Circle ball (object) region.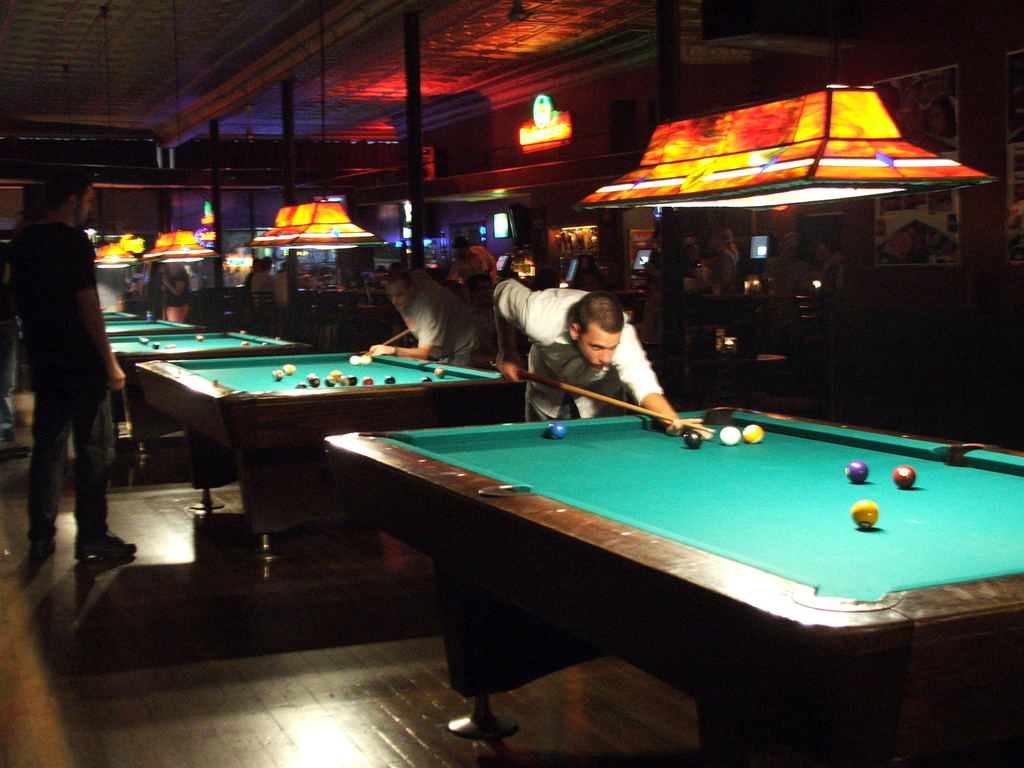
Region: (721,426,739,445).
